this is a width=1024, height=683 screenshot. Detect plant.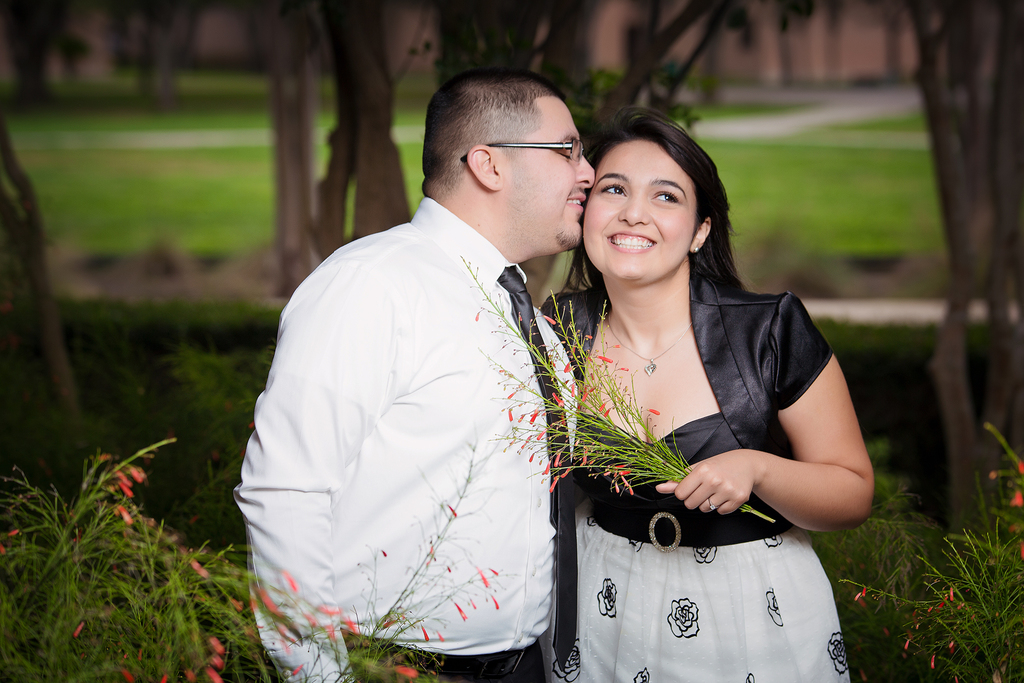
bbox=(835, 407, 1023, 682).
